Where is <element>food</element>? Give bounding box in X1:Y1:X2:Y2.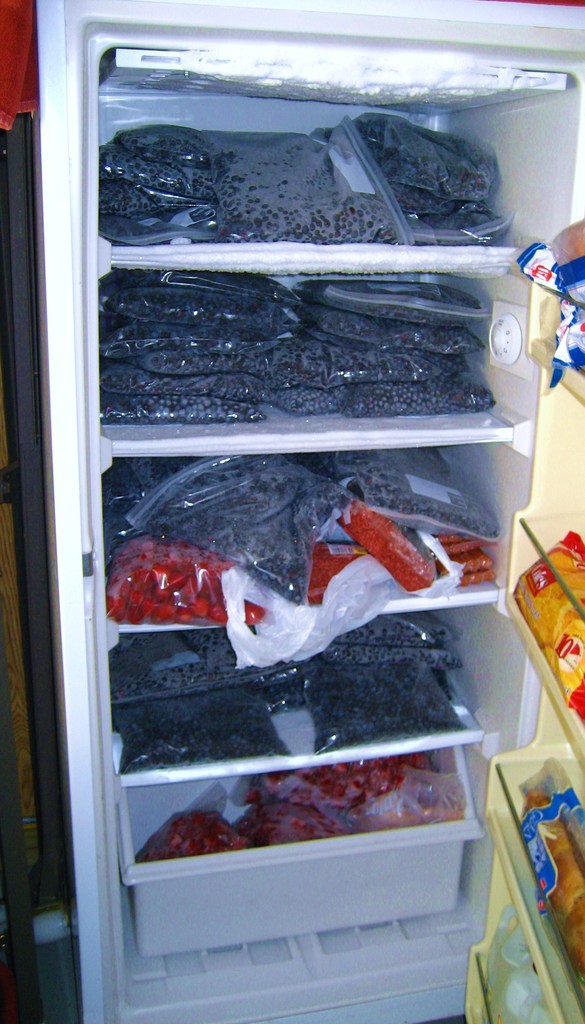
100:106:513:243.
